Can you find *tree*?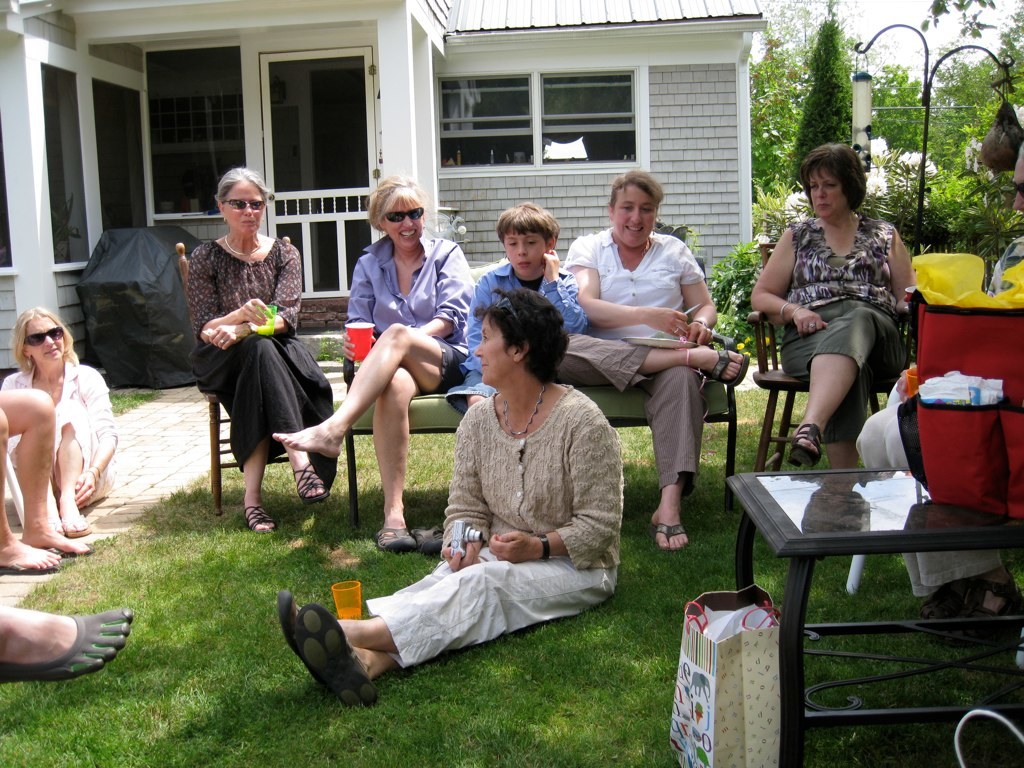
Yes, bounding box: 920 36 999 179.
